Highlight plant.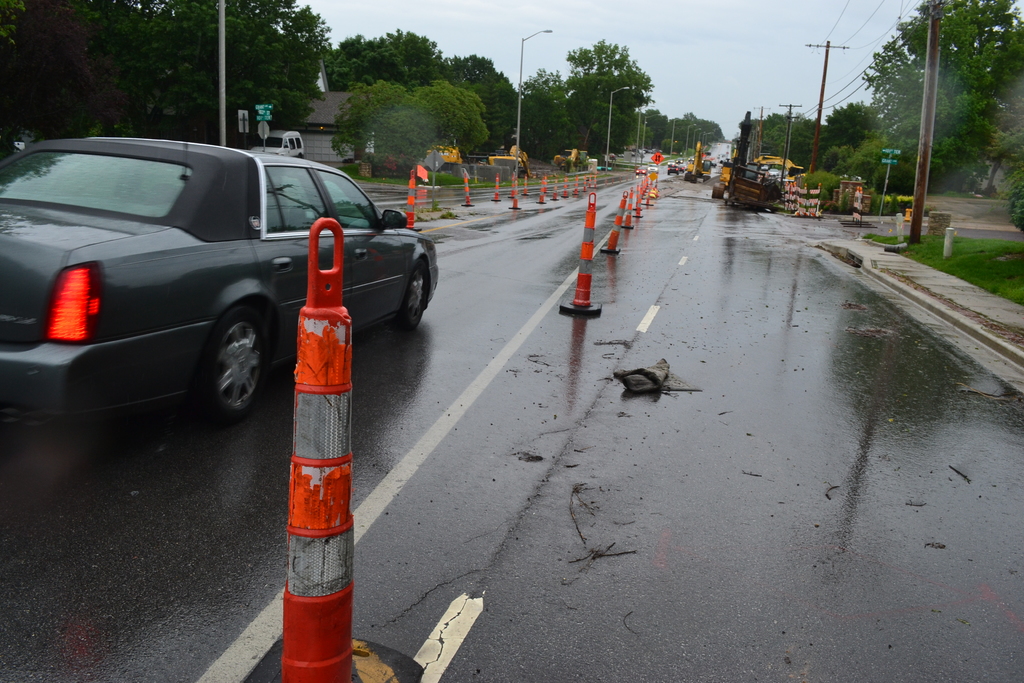
Highlighted region: box=[468, 177, 516, 187].
